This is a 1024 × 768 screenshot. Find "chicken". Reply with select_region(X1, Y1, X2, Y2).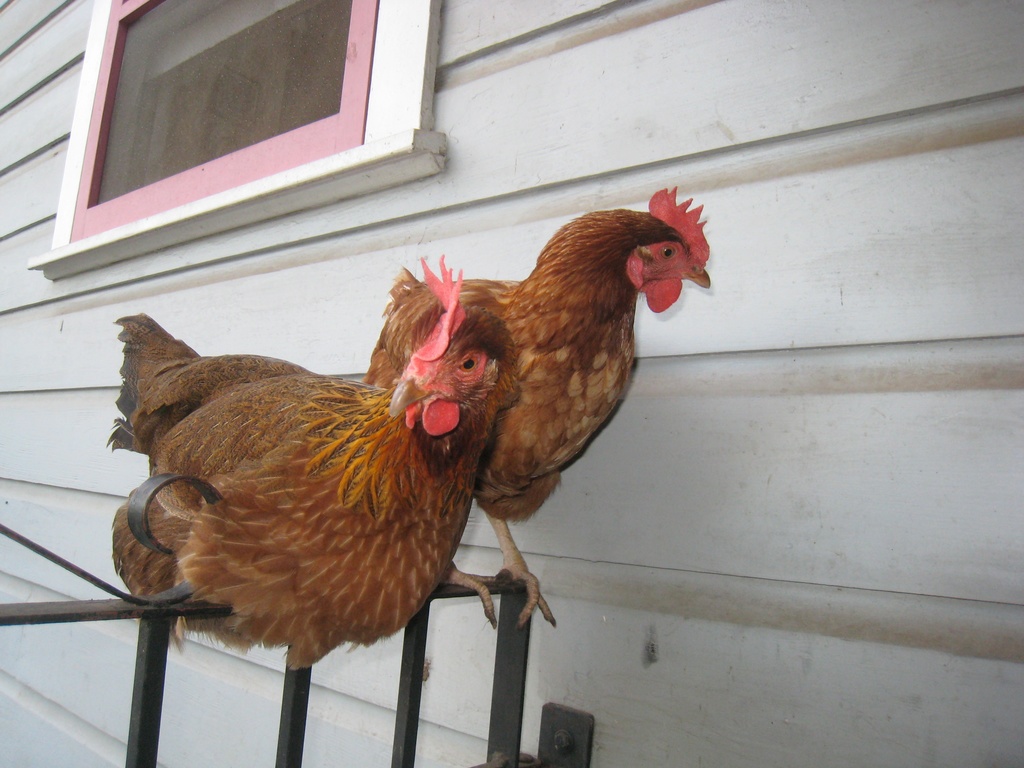
select_region(104, 246, 514, 673).
